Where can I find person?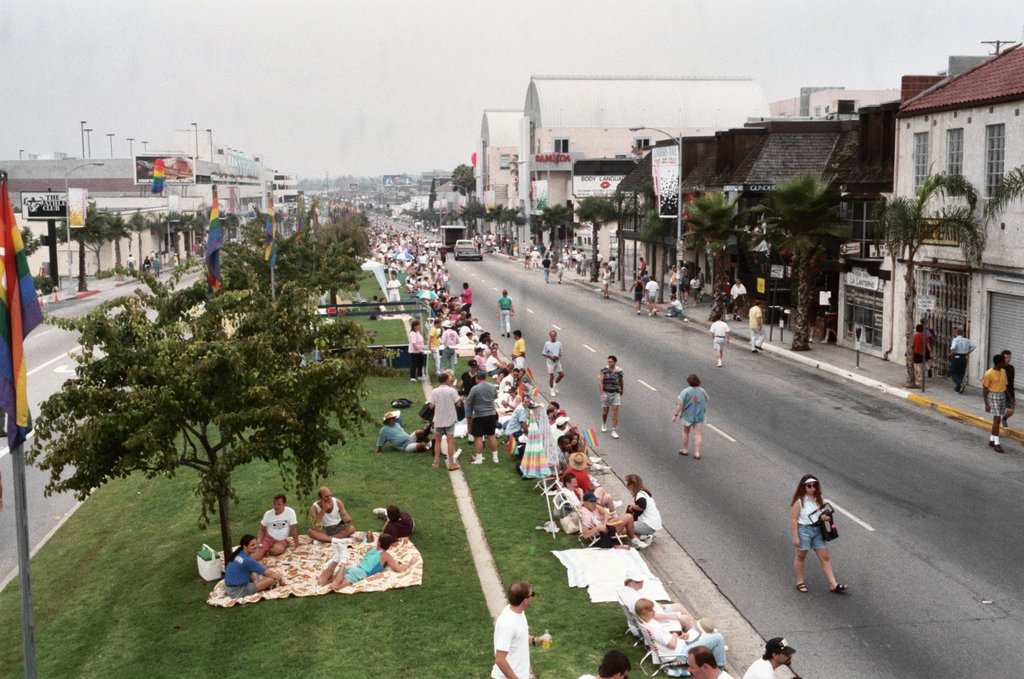
You can find it at x1=624 y1=475 x2=661 y2=557.
